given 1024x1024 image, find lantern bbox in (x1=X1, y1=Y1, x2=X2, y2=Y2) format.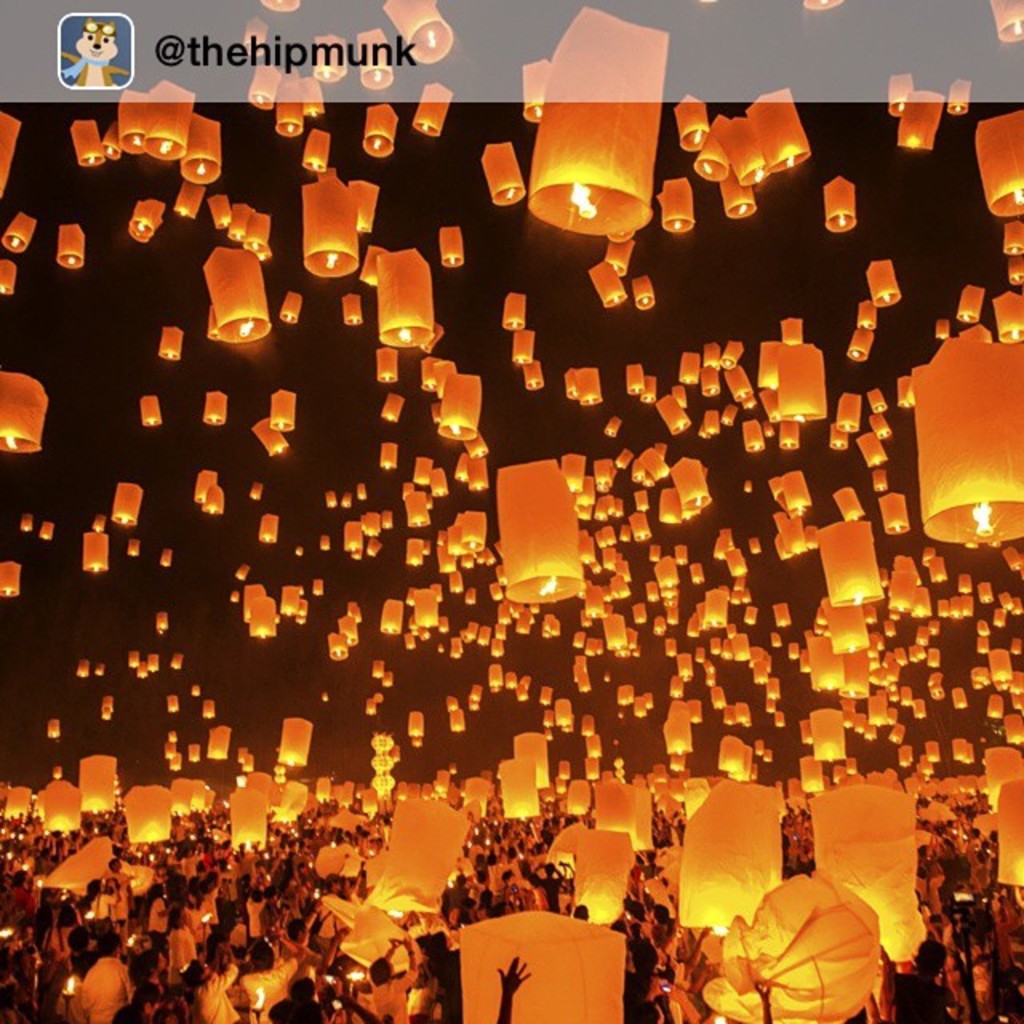
(x1=379, y1=248, x2=430, y2=347).
